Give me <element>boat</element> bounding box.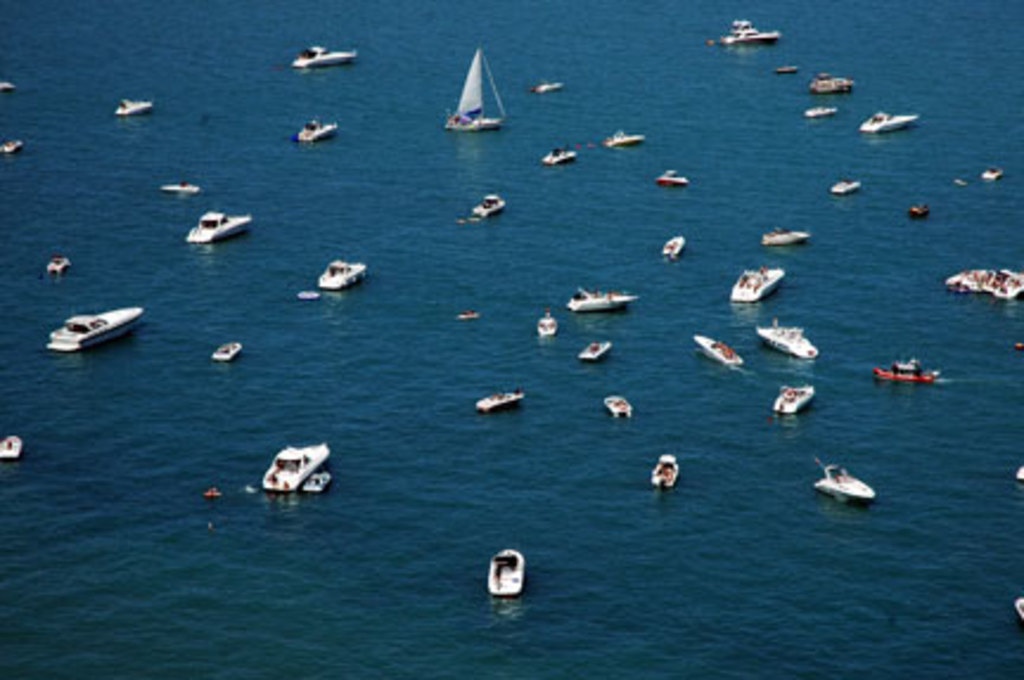
region(576, 339, 612, 358).
